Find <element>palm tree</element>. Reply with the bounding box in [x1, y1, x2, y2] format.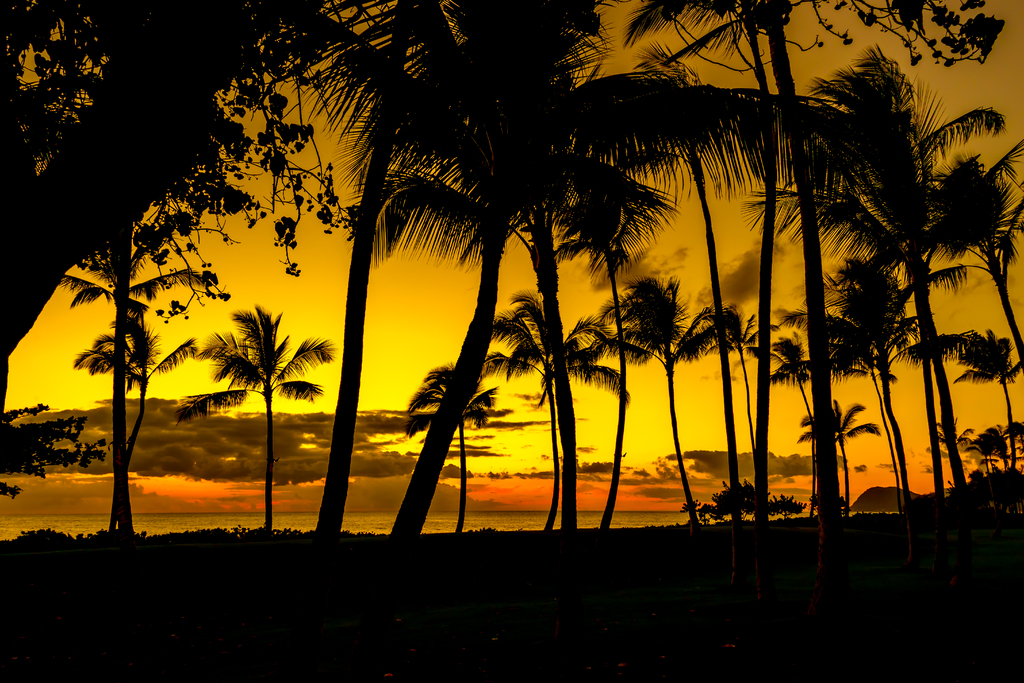
[710, 297, 781, 511].
